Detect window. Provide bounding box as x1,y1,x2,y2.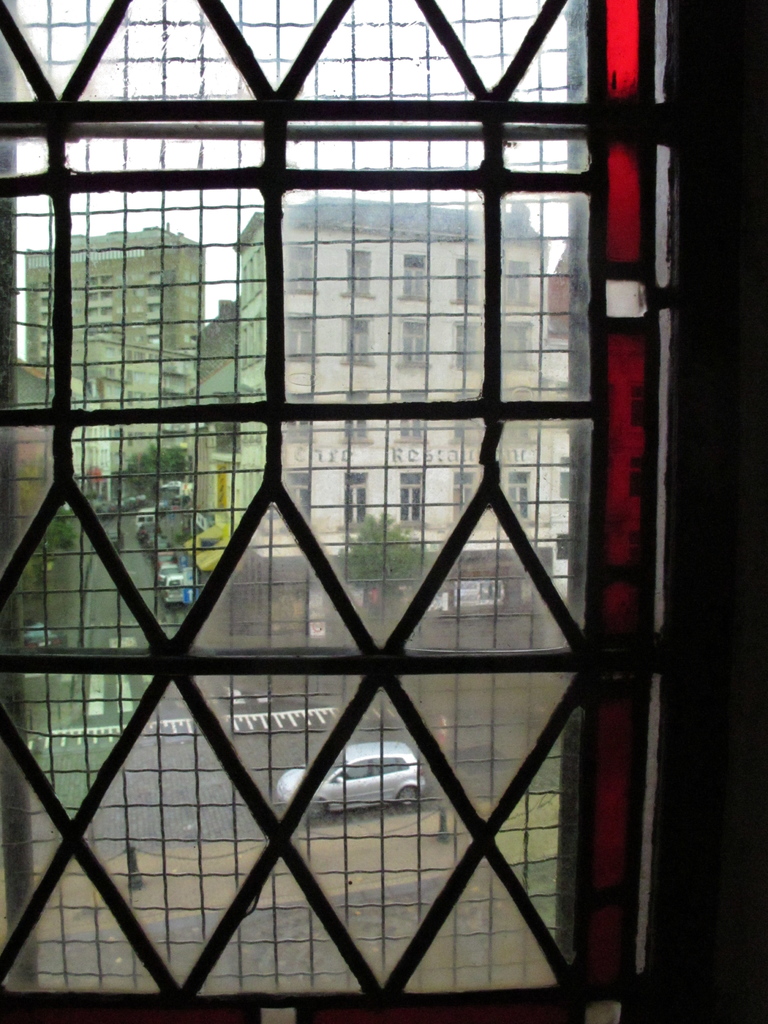
399,254,434,301.
